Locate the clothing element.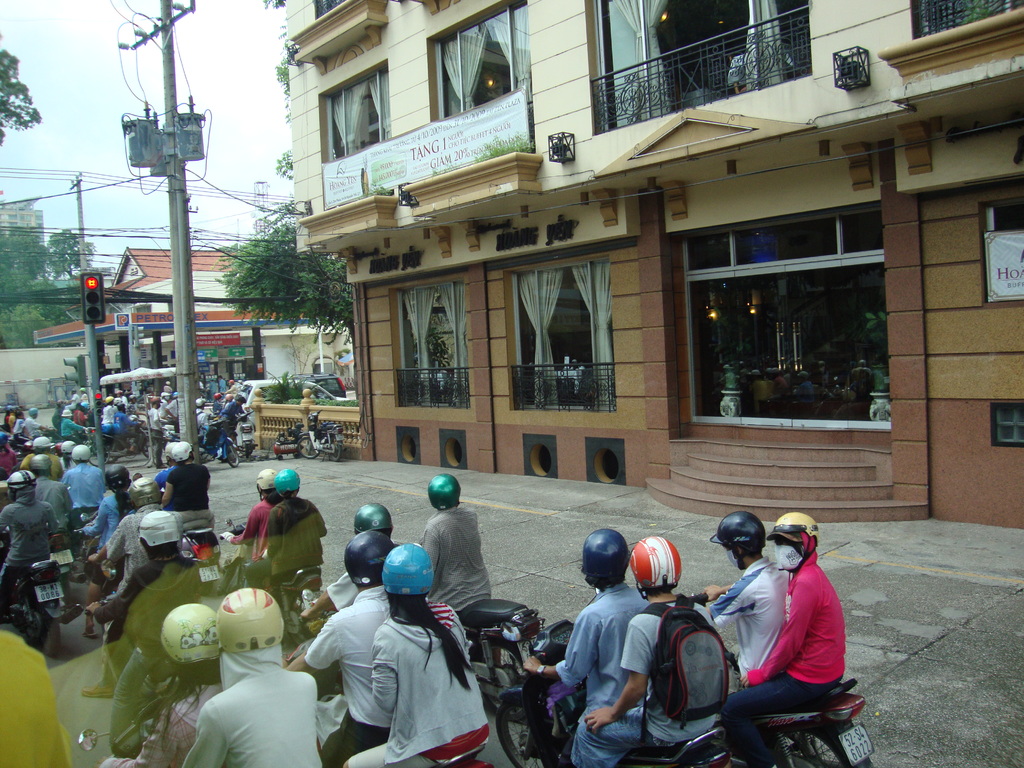
Element bbox: {"left": 89, "top": 492, "right": 136, "bottom": 588}.
